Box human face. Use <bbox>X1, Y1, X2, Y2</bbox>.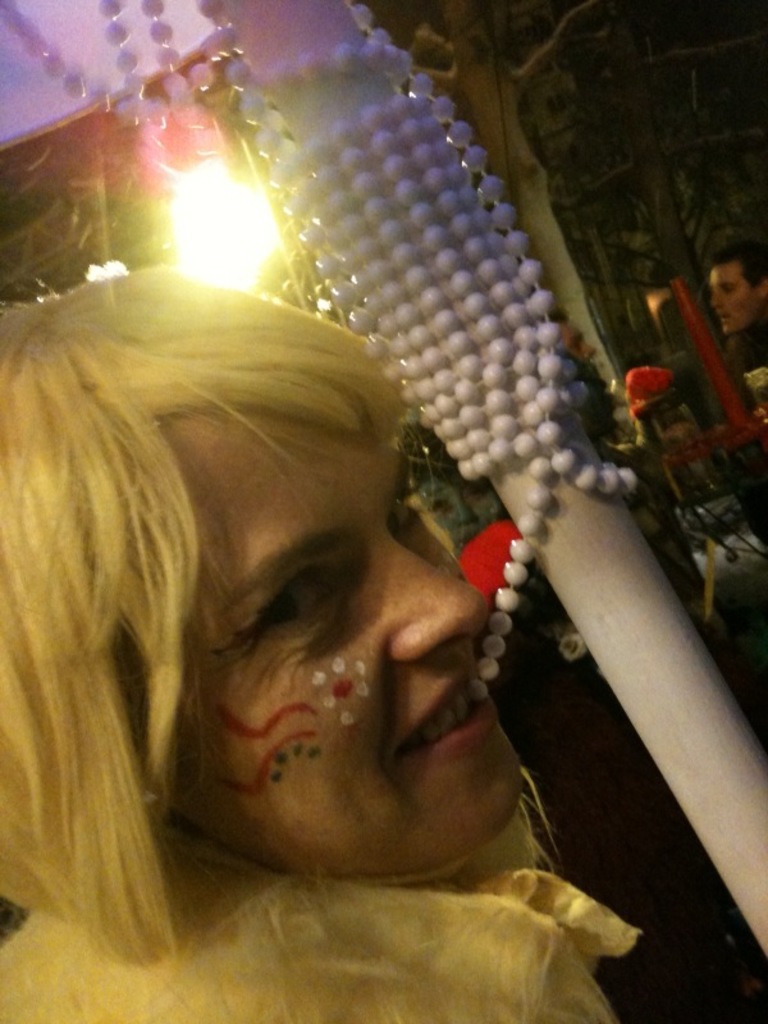
<bbox>127, 332, 522, 872</bbox>.
